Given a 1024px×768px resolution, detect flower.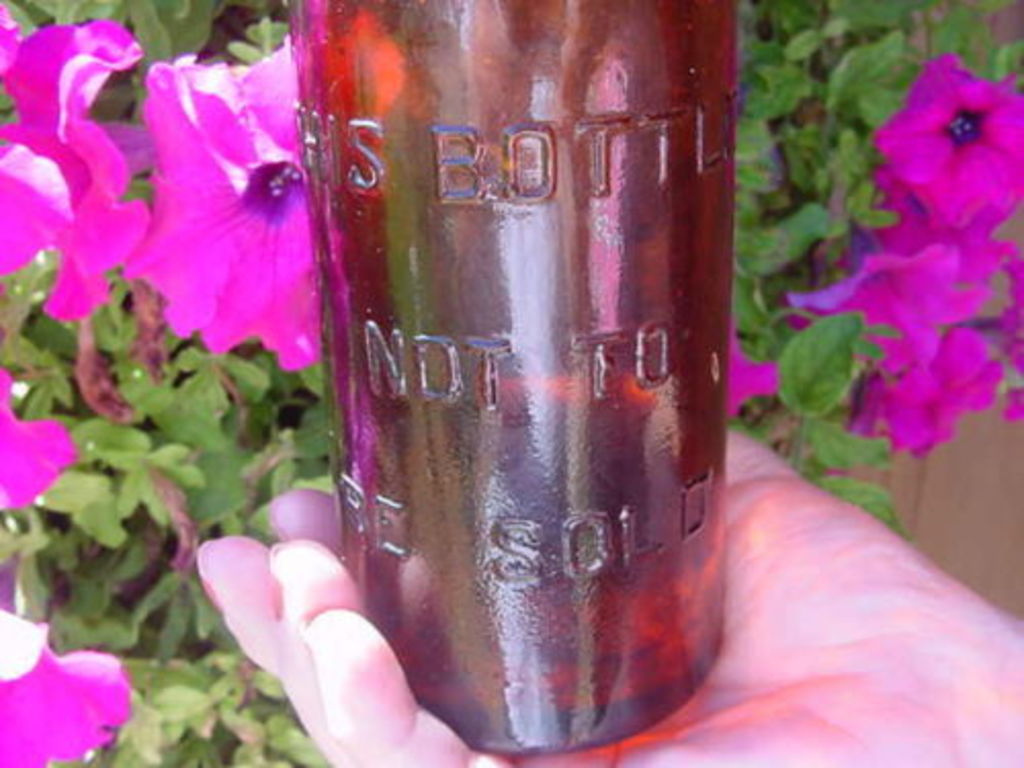
region(0, 18, 152, 328).
